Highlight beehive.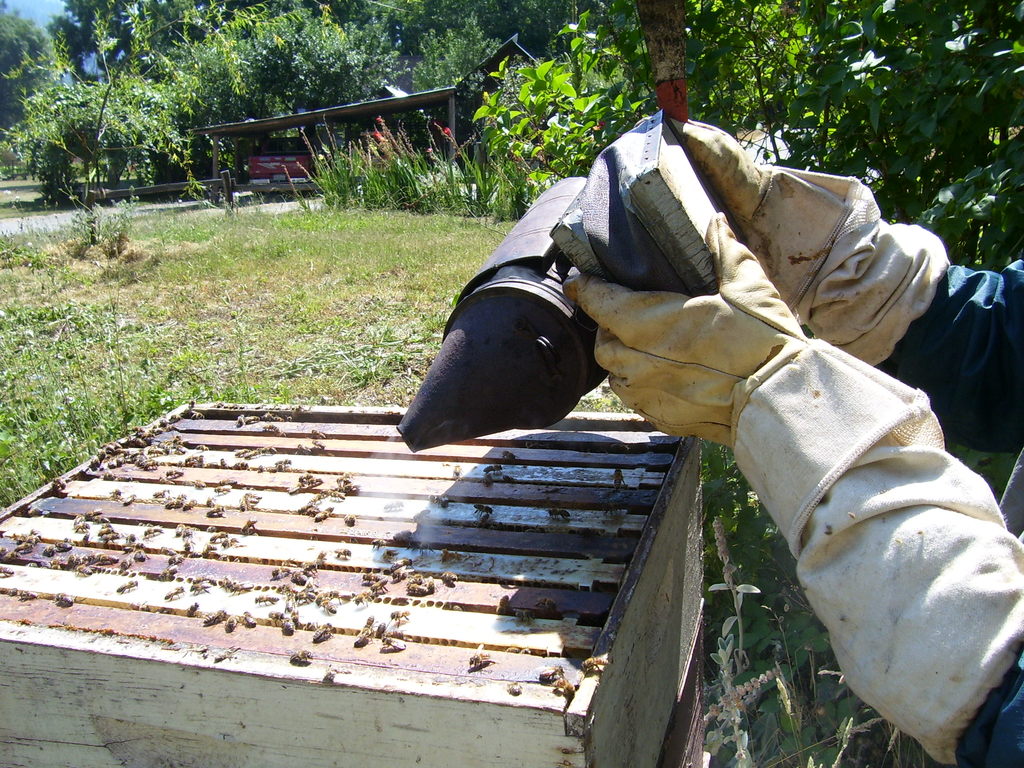
Highlighted region: [x1=0, y1=413, x2=708, y2=767].
